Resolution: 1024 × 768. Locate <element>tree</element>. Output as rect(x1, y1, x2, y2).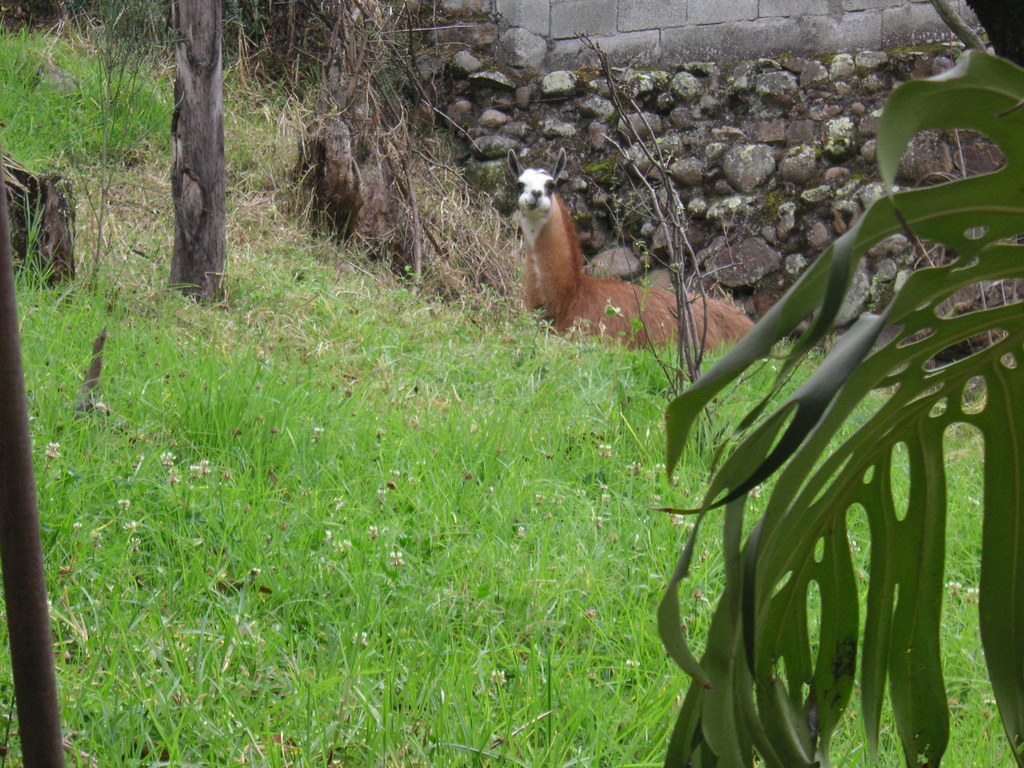
rect(652, 0, 1023, 767).
